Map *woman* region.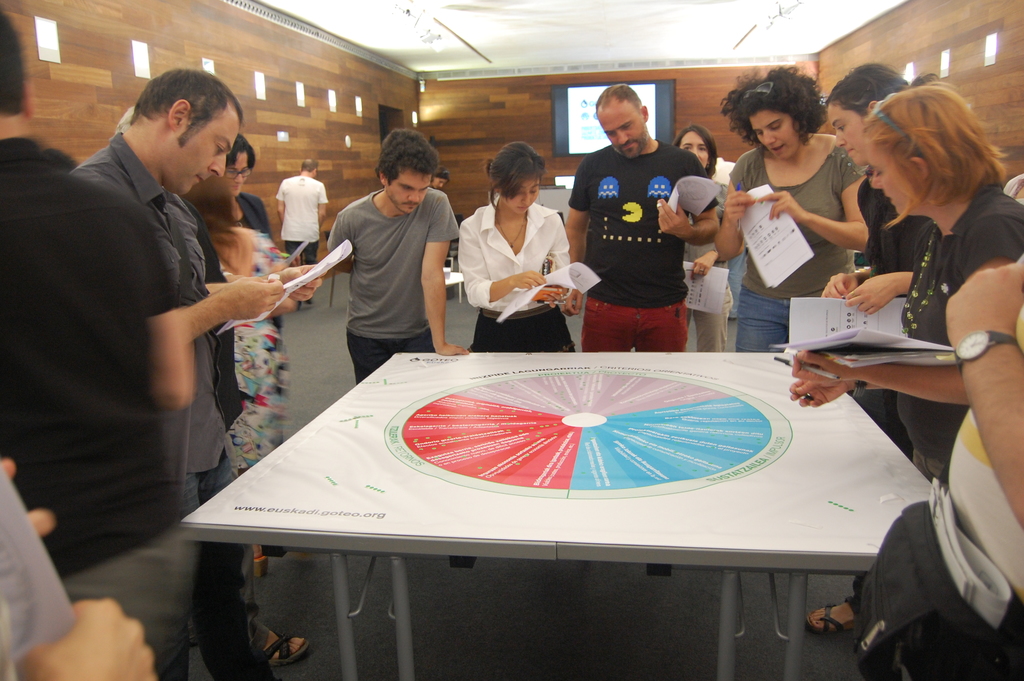
Mapped to 182, 172, 289, 577.
